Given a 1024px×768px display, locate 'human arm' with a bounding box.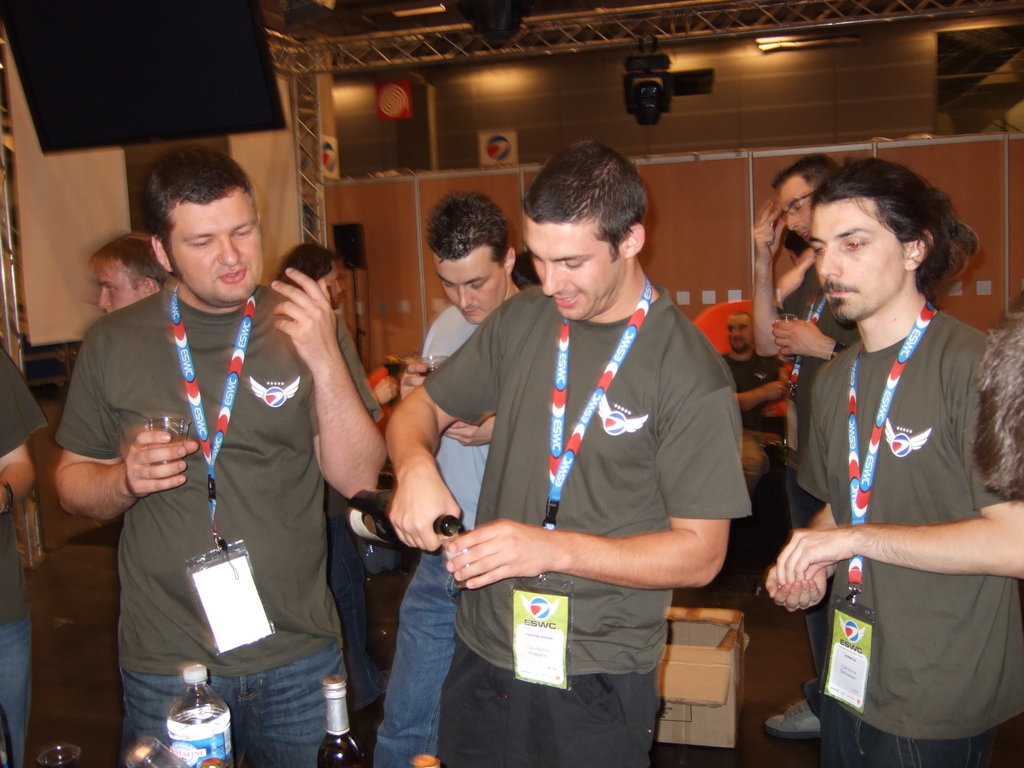
Located: box(438, 415, 493, 443).
